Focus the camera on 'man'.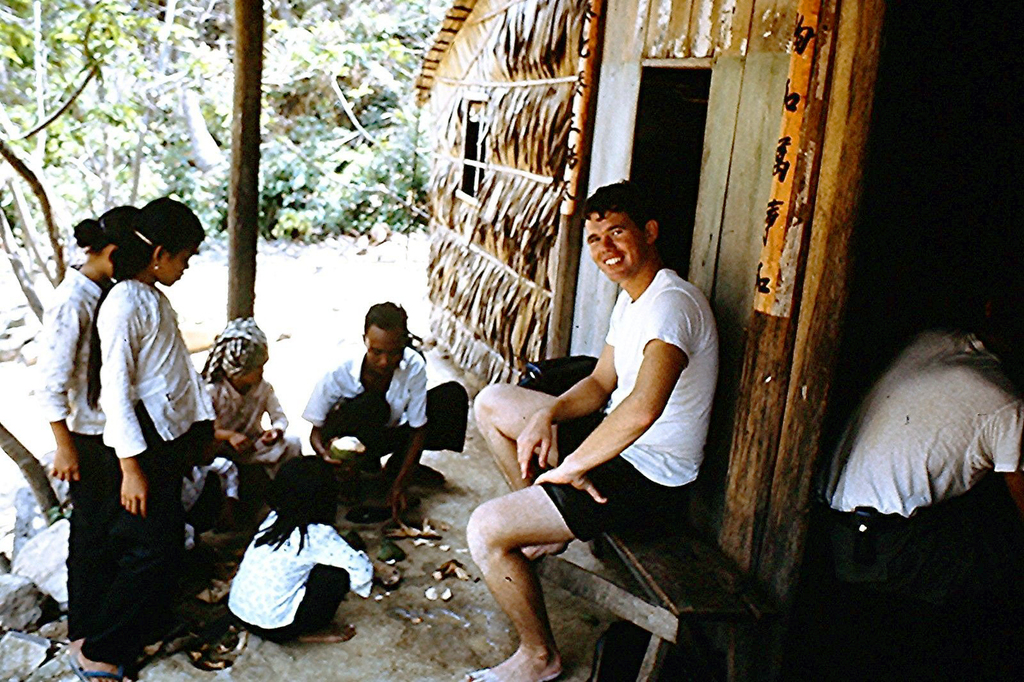
Focus region: 495/194/727/648.
